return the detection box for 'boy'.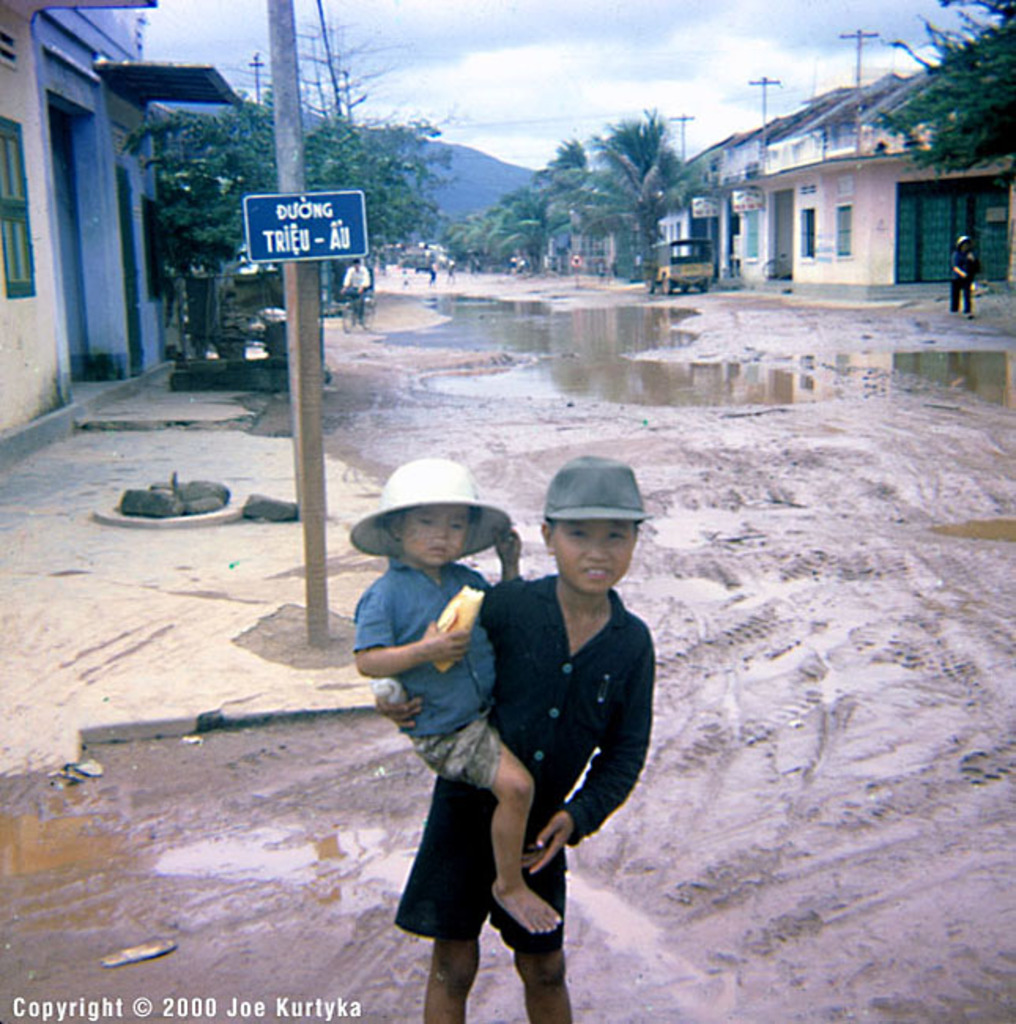
locate(383, 458, 660, 1022).
